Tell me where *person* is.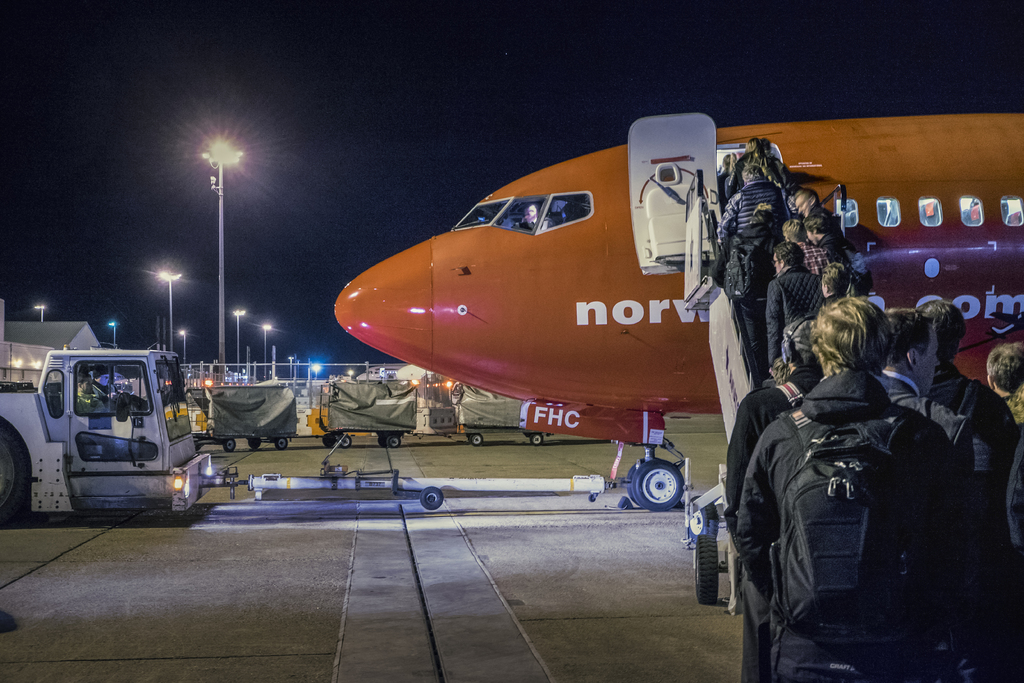
*person* is at locate(911, 292, 1014, 682).
